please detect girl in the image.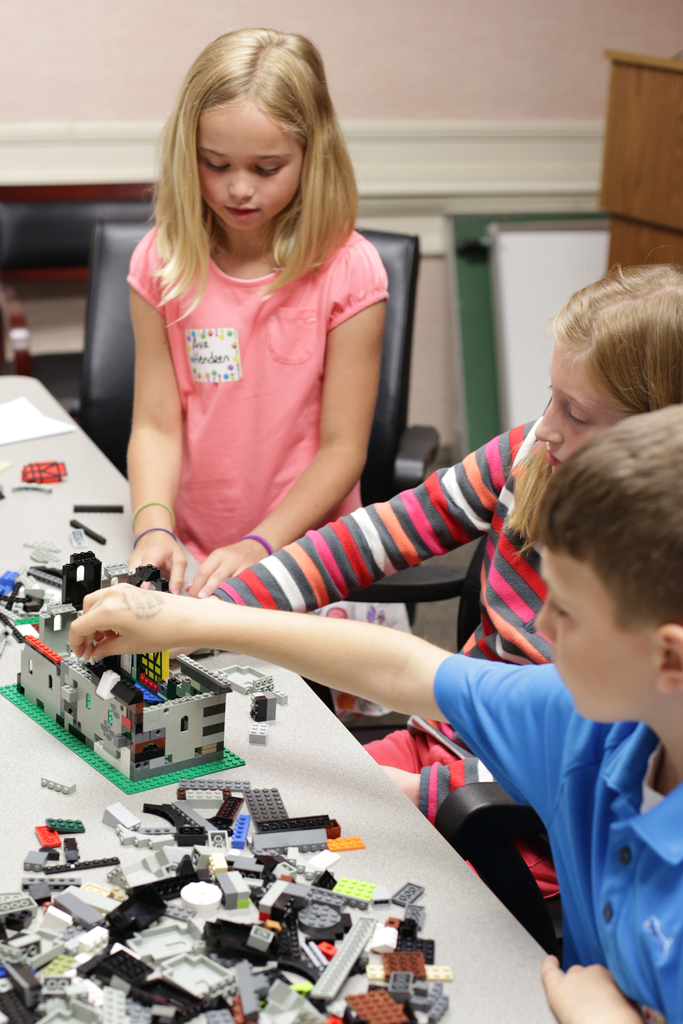
124:24:417:720.
